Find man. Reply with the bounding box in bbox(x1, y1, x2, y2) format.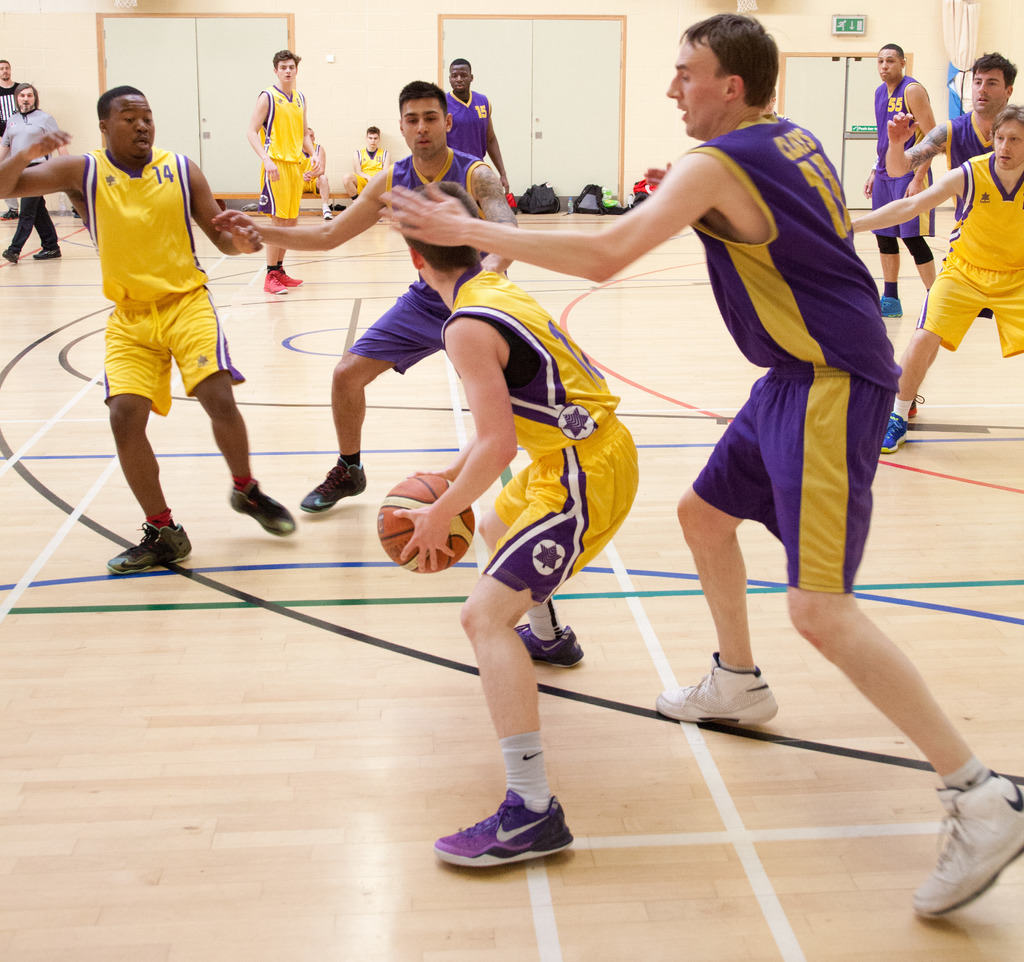
bbox(844, 100, 1023, 457).
